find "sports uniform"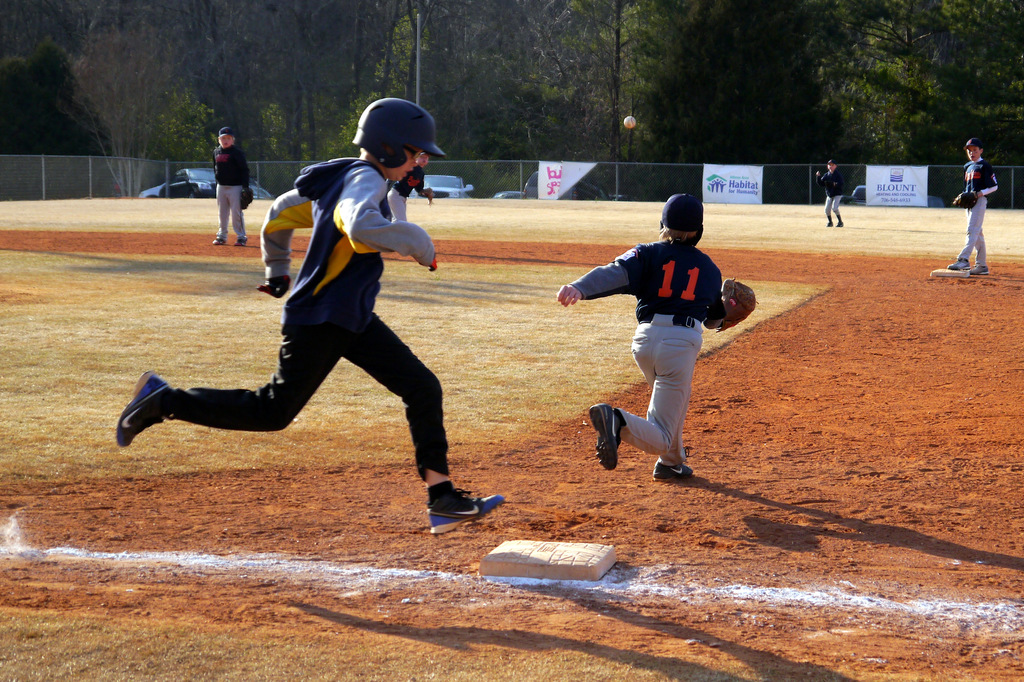
bbox(567, 198, 739, 487)
